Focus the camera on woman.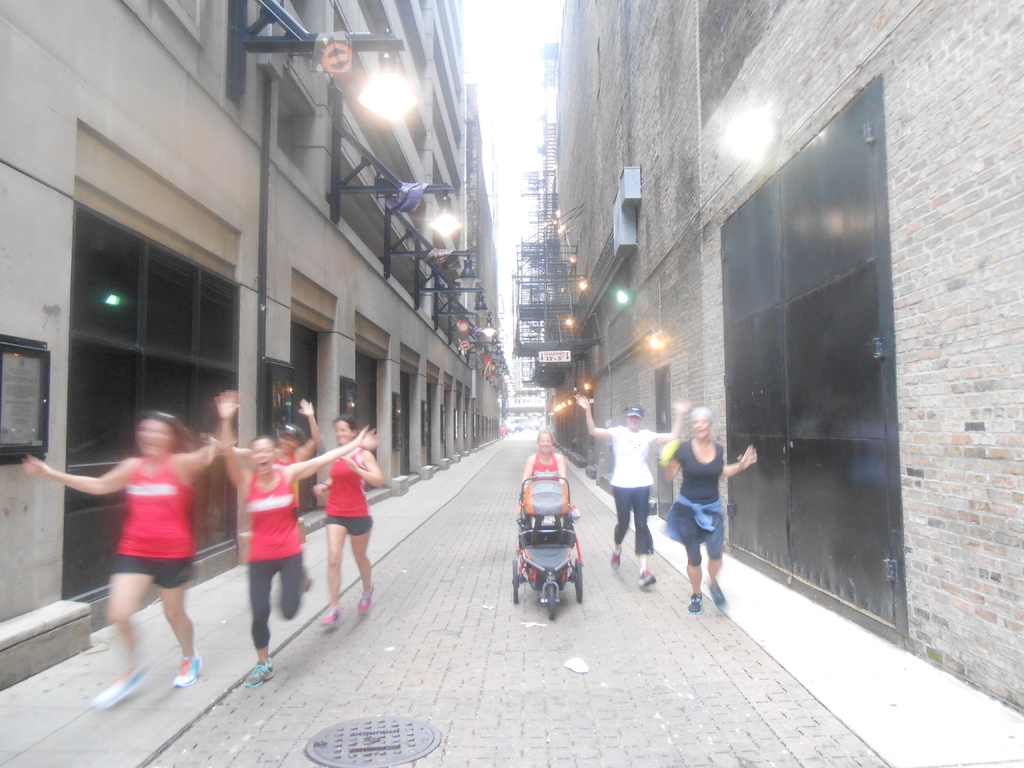
Focus region: <bbox>231, 400, 319, 593</bbox>.
